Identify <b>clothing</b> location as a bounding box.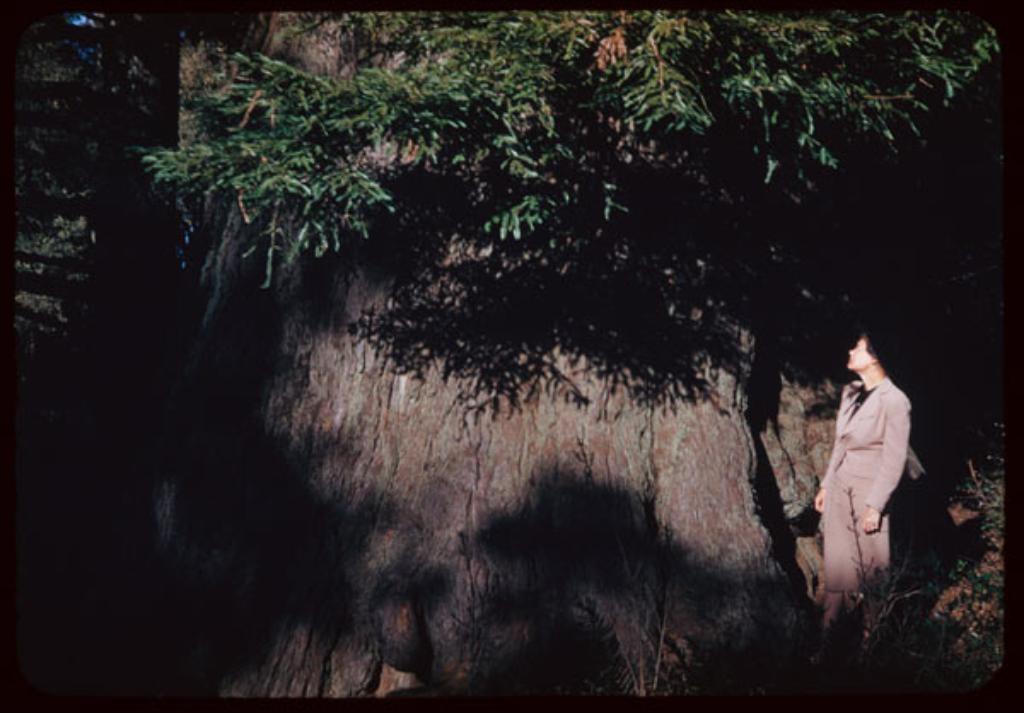
BBox(823, 370, 905, 635).
